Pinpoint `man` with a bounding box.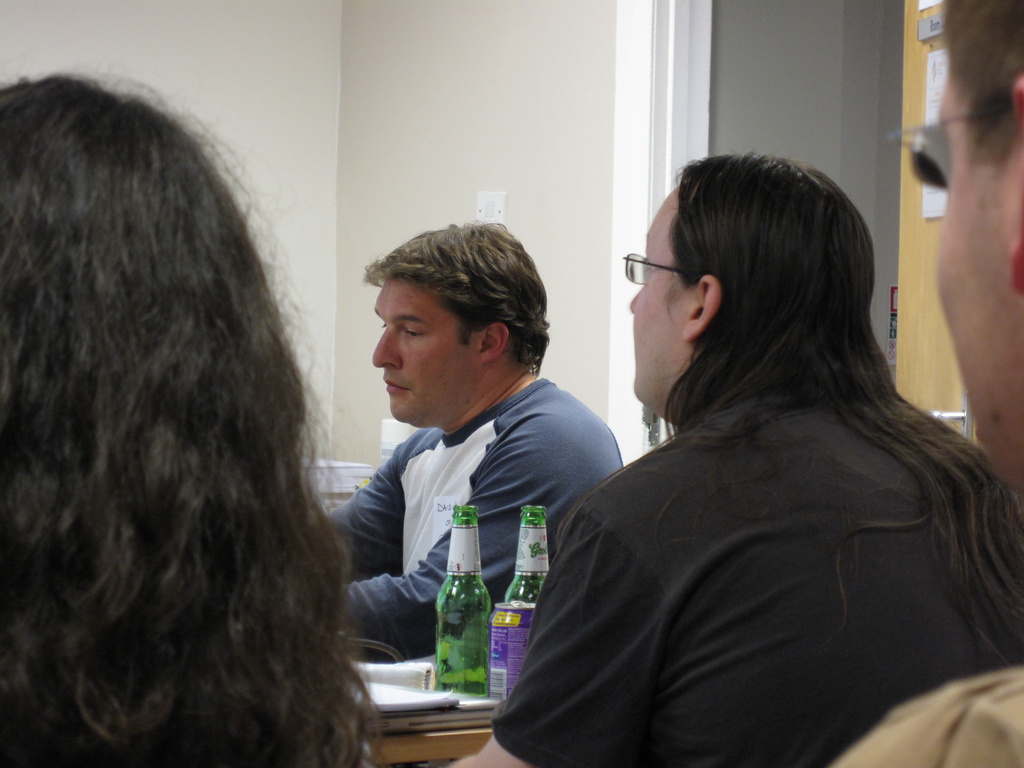
831 0 1023 767.
